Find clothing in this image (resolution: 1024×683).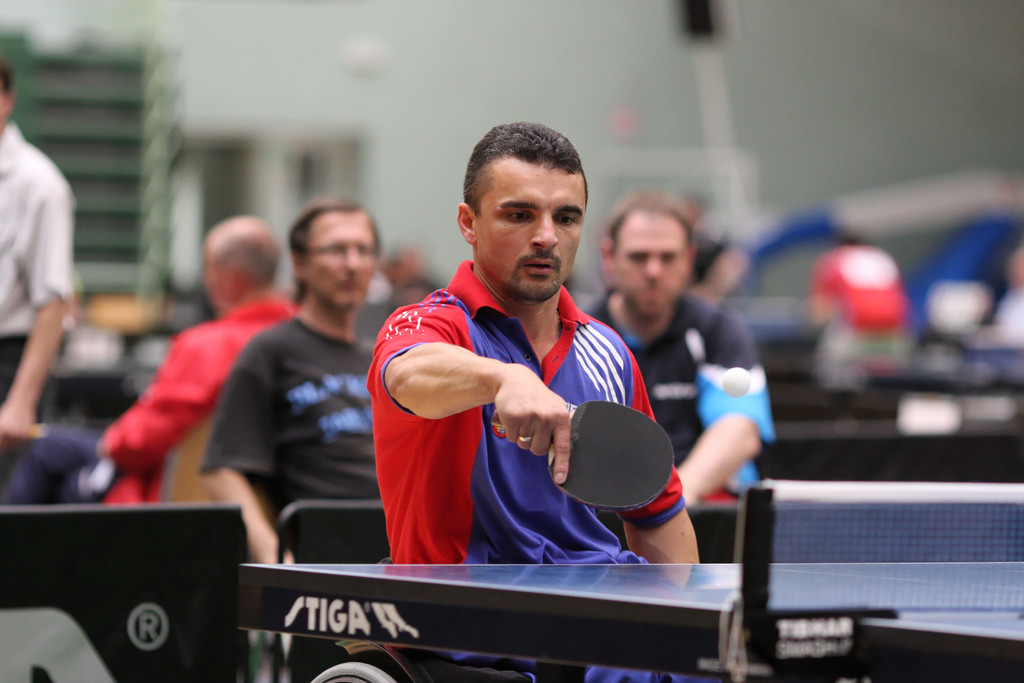
(x1=375, y1=220, x2=684, y2=570).
